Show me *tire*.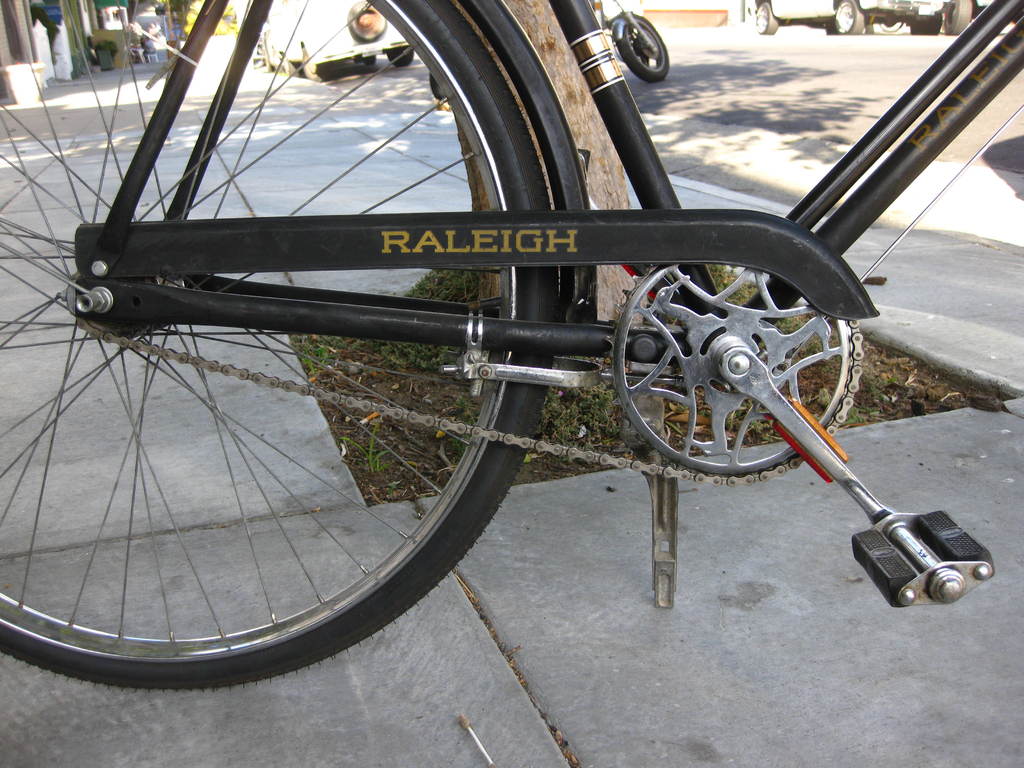
*tire* is here: <box>836,0,865,33</box>.
